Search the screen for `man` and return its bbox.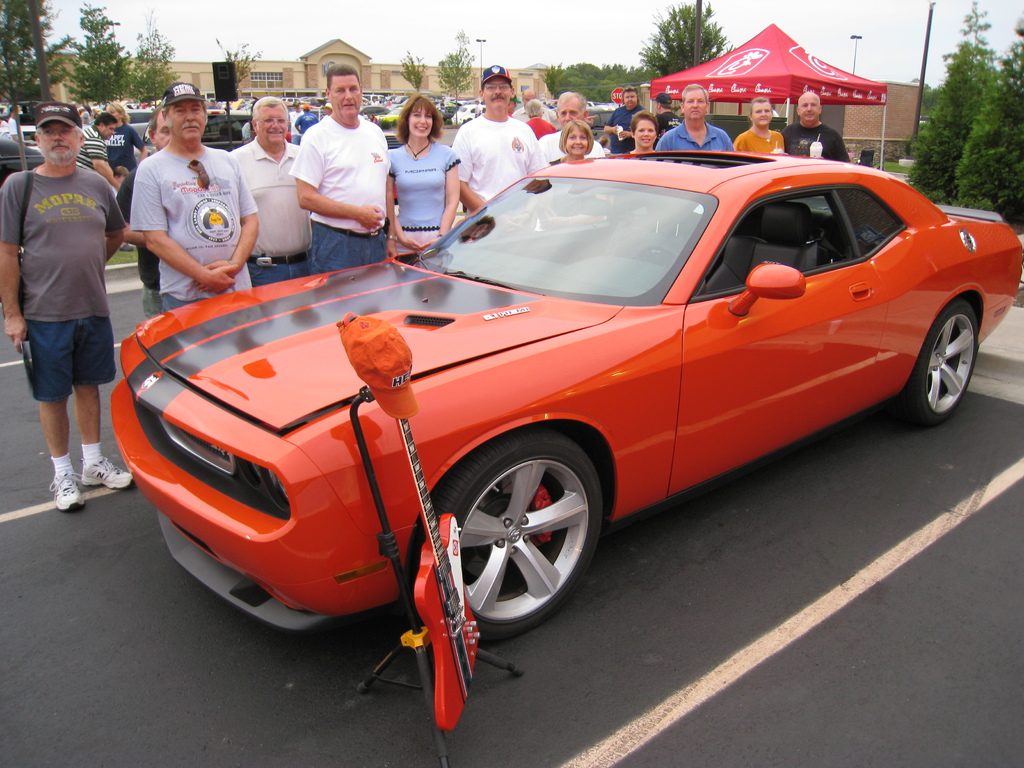
Found: pyautogui.locateOnScreen(278, 109, 391, 269).
